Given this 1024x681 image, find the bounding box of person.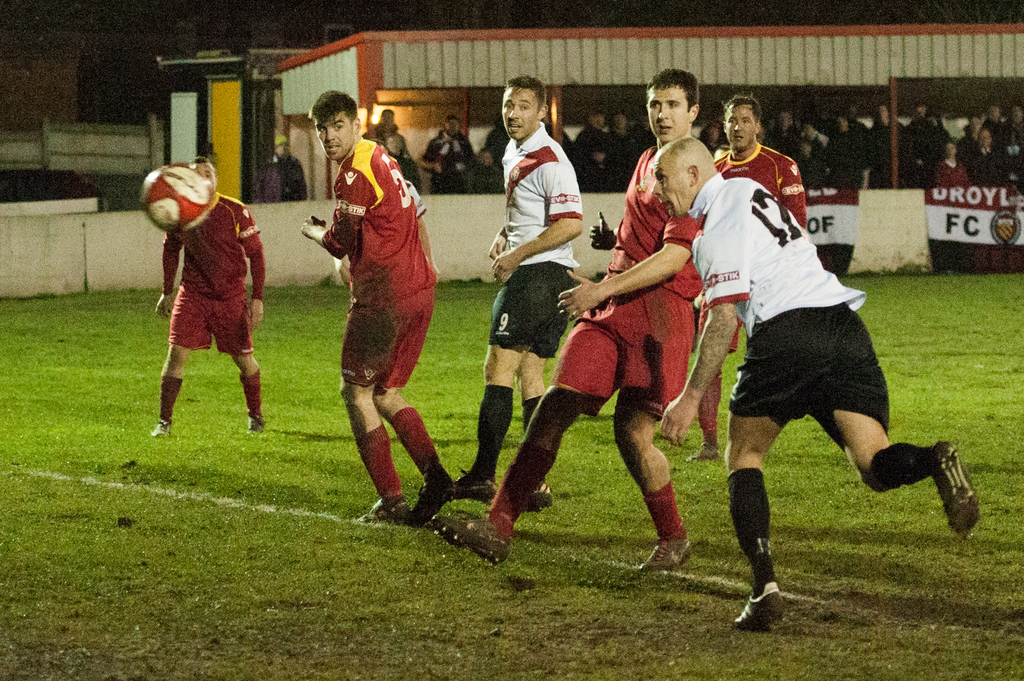
BBox(450, 76, 584, 507).
